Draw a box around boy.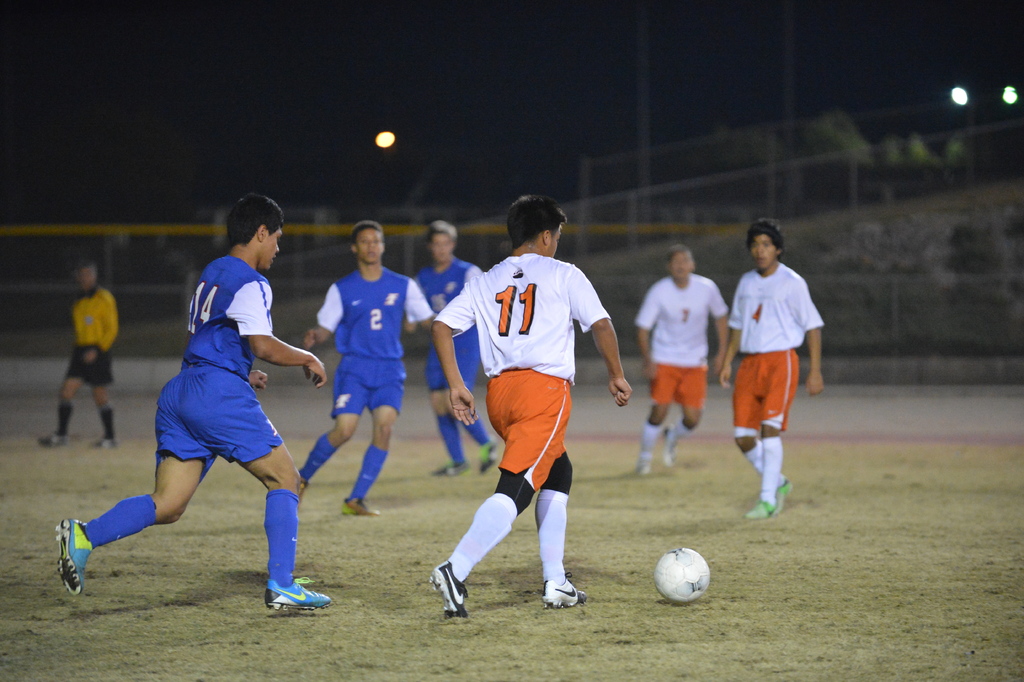
bbox=[635, 244, 729, 472].
